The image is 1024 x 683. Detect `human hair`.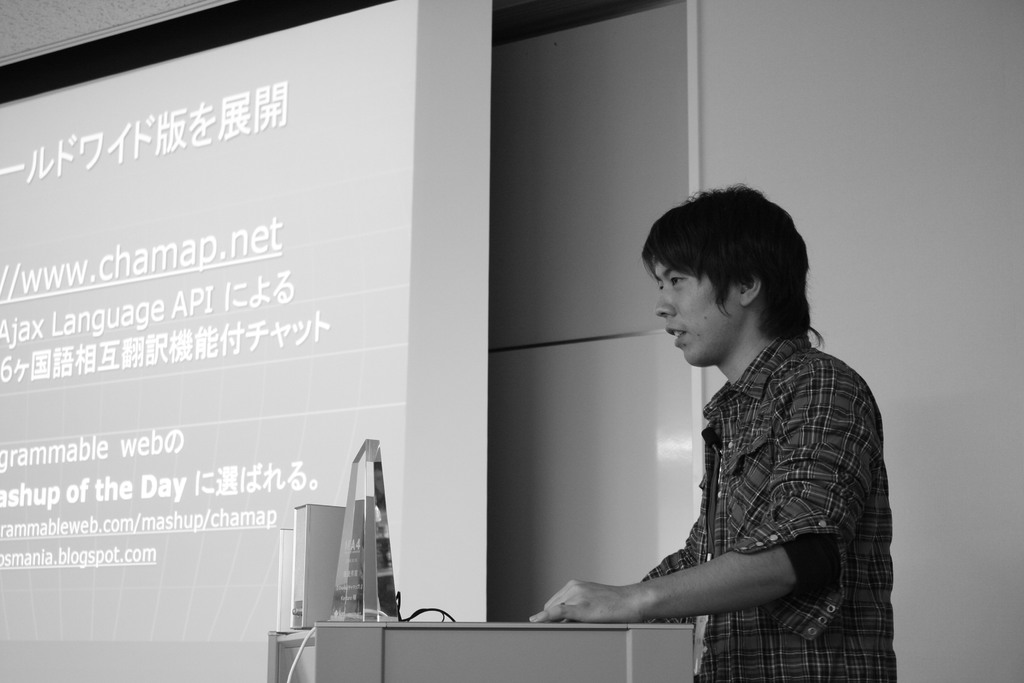
Detection: <bbox>653, 185, 818, 366</bbox>.
